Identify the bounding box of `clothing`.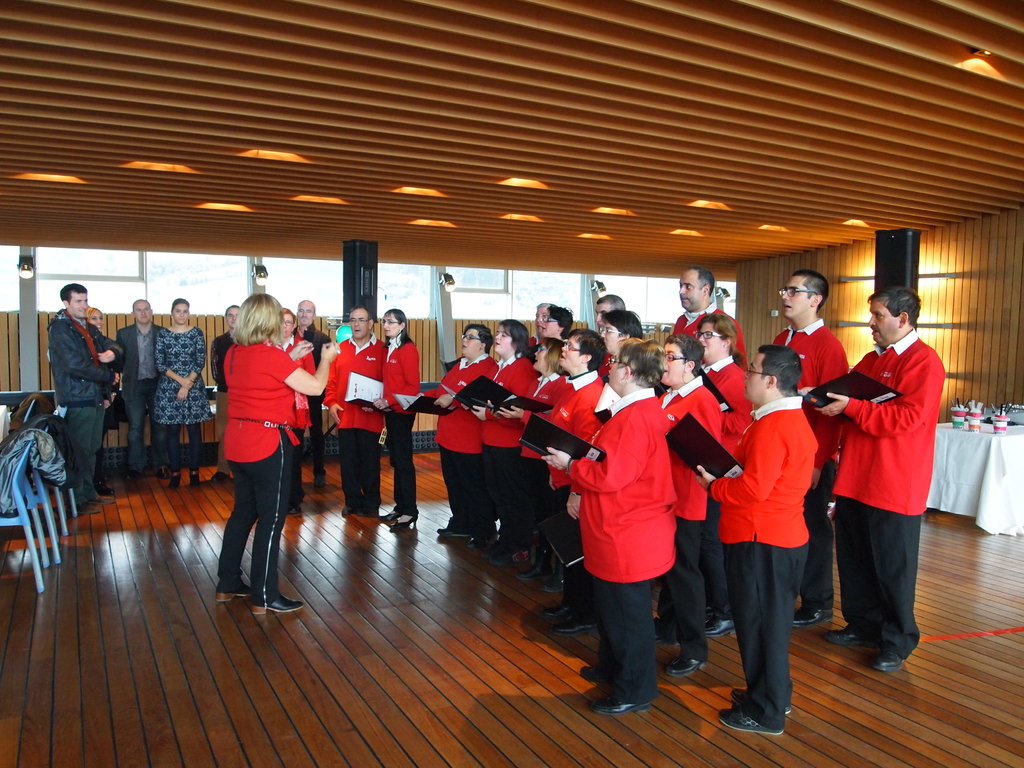
<region>572, 378, 692, 661</region>.
